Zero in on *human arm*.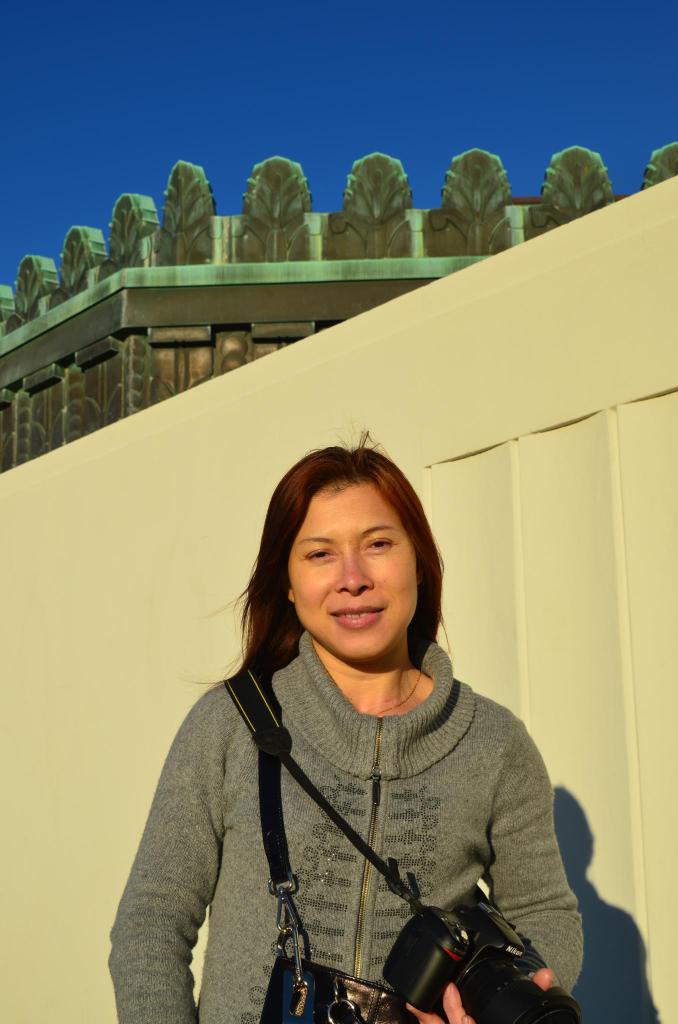
Zeroed in: 127:732:245:1023.
